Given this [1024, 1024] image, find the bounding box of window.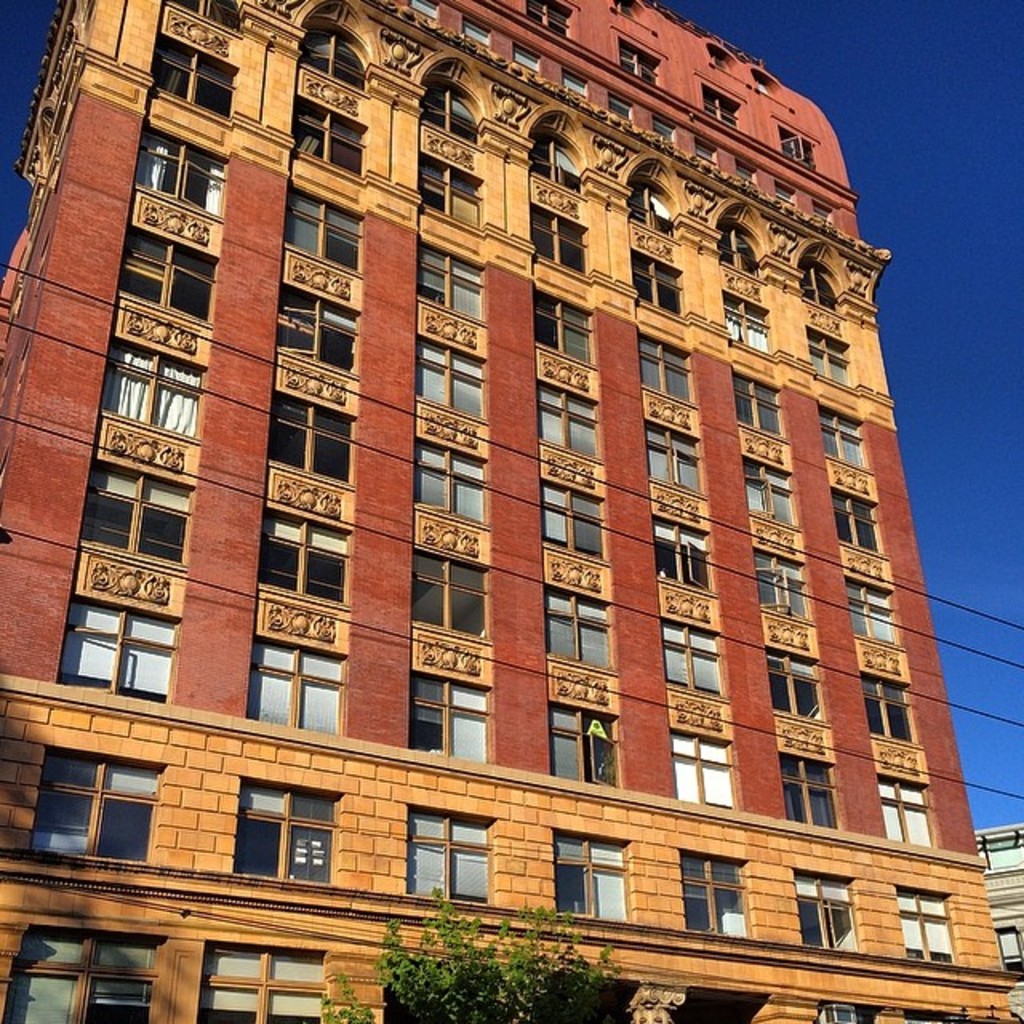
{"x1": 405, "y1": 802, "x2": 482, "y2": 898}.
